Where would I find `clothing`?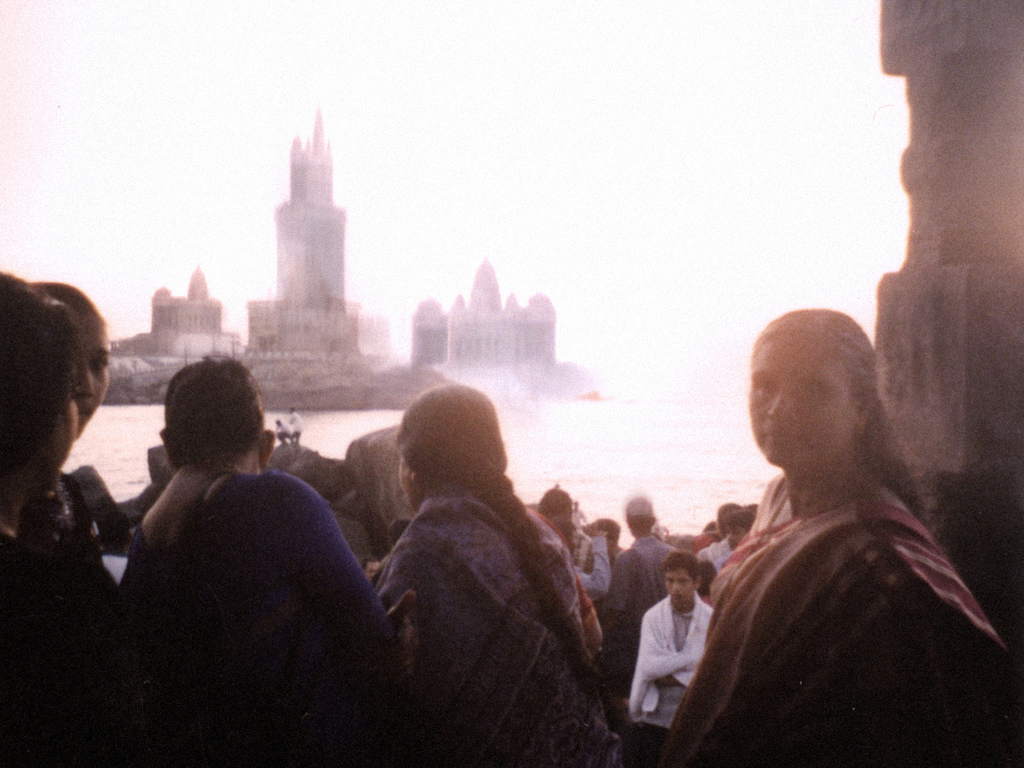
At box=[694, 533, 735, 573].
